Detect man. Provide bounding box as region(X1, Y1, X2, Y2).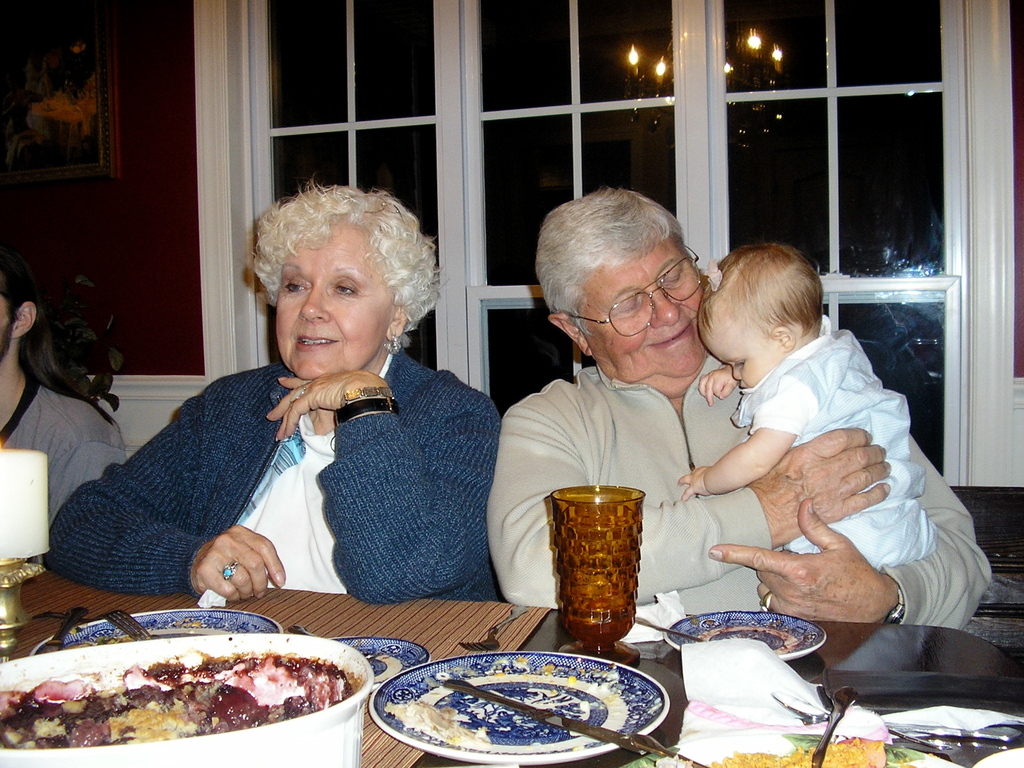
region(0, 266, 120, 547).
